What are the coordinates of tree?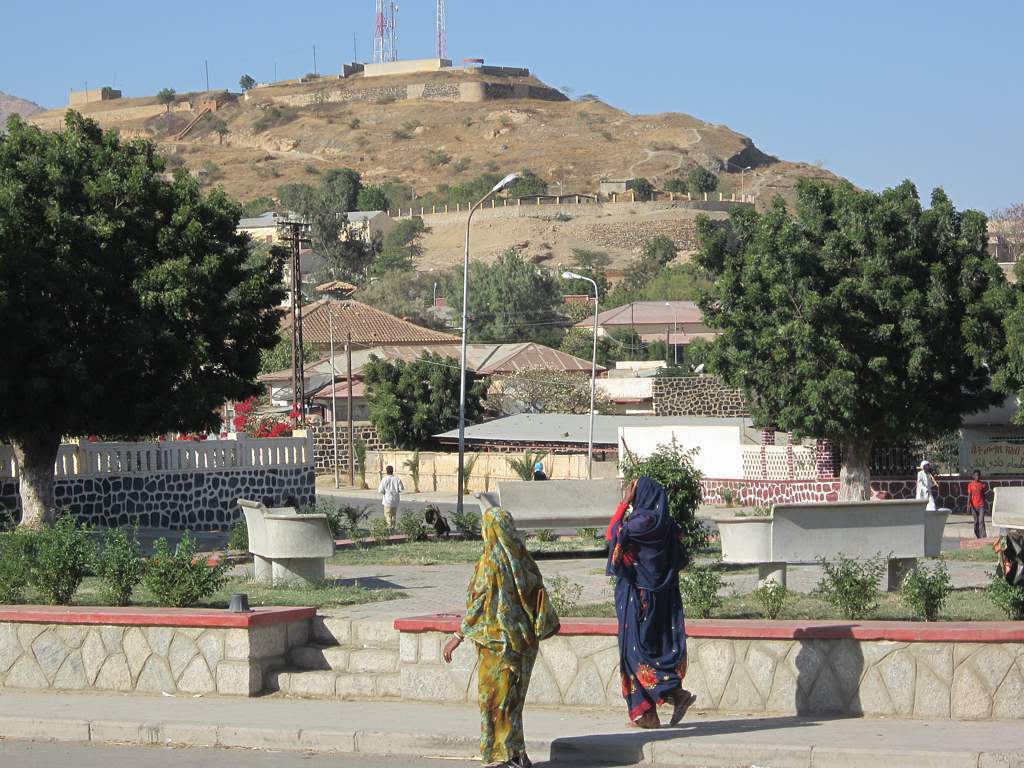
<box>274,174,332,240</box>.
